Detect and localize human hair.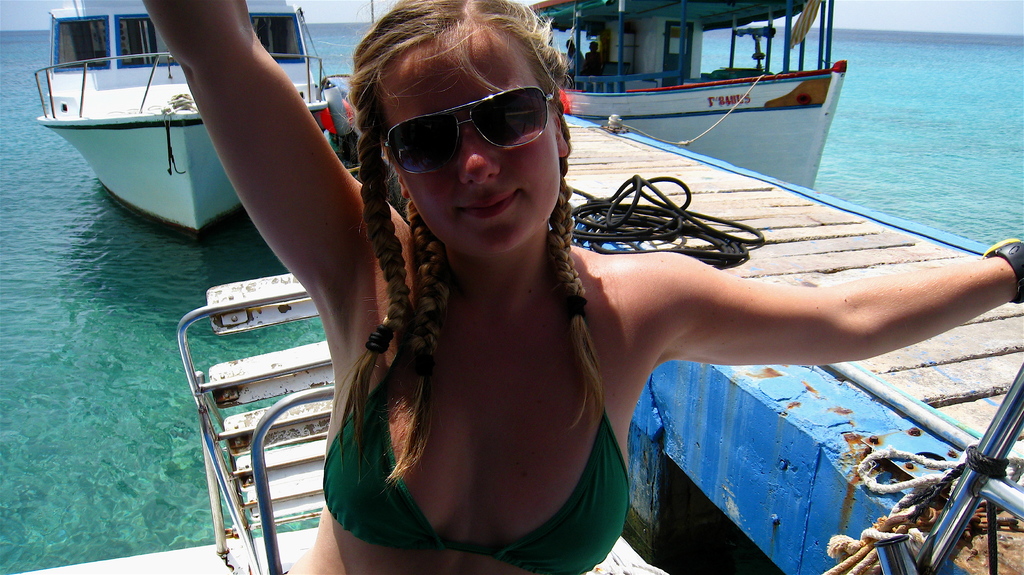
Localized at [left=333, top=24, right=599, bottom=368].
